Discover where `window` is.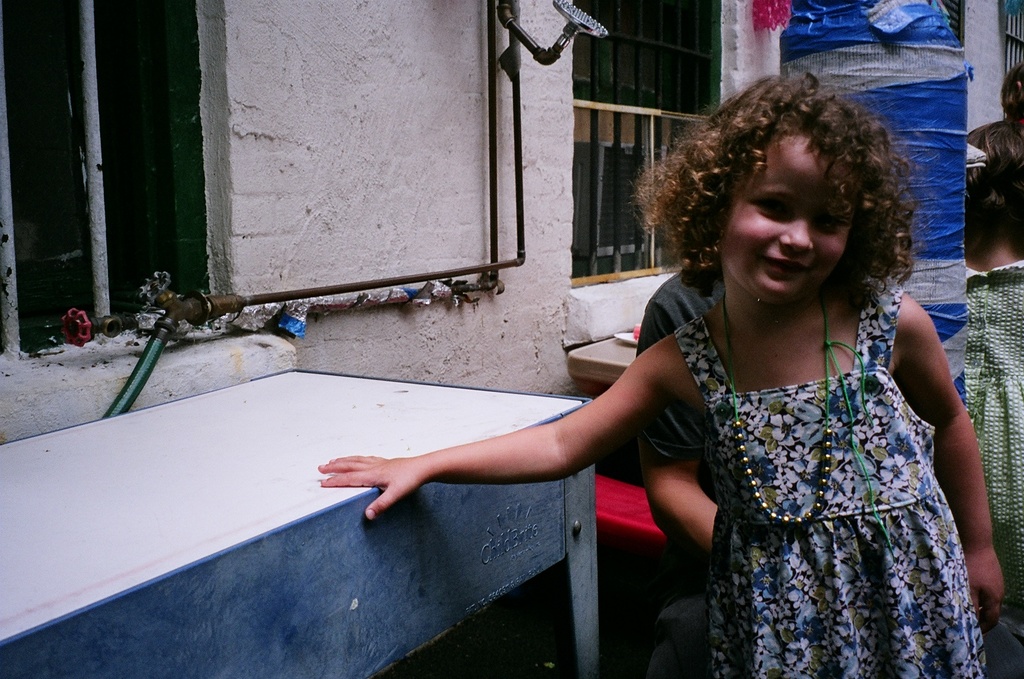
Discovered at left=998, top=0, right=1023, bottom=76.
